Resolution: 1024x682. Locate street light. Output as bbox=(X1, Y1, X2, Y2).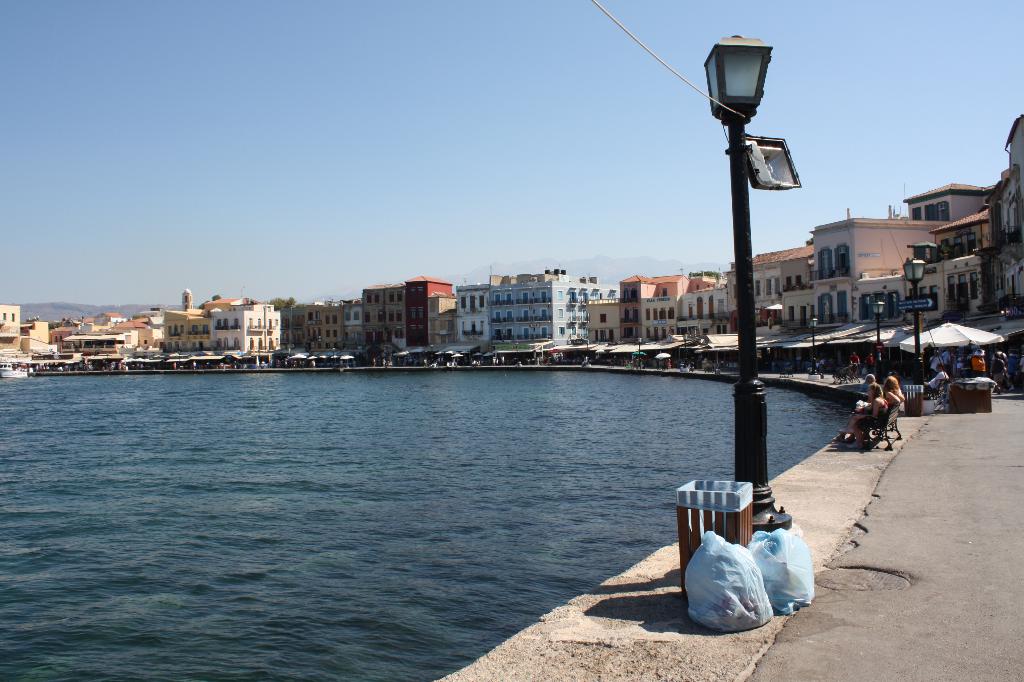
bbox=(430, 344, 434, 362).
